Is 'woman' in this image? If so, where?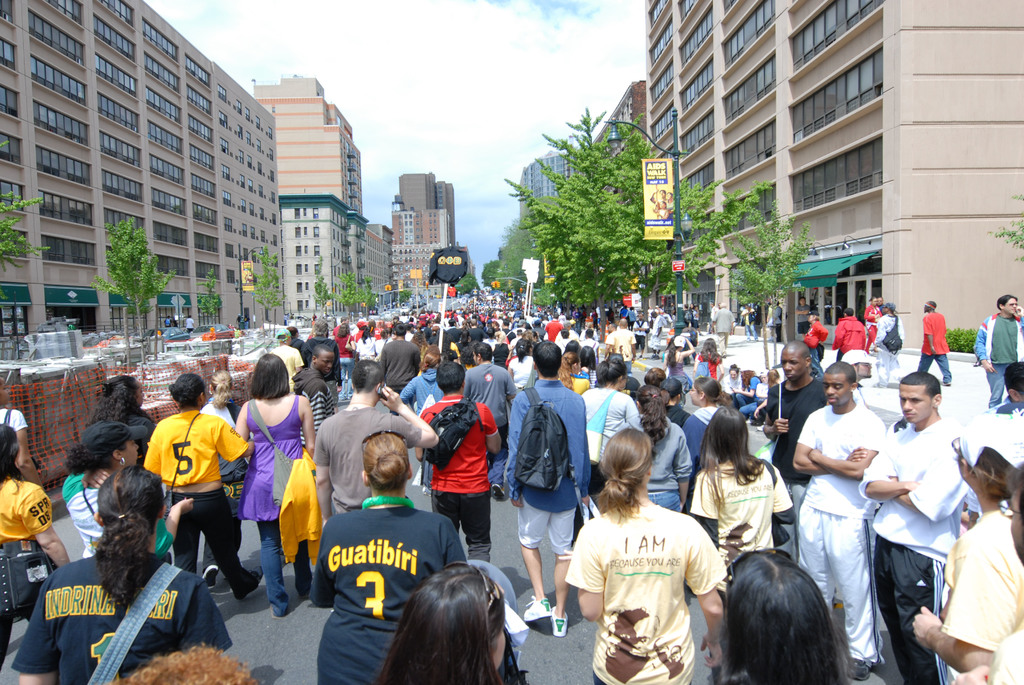
Yes, at (x1=0, y1=422, x2=72, y2=671).
